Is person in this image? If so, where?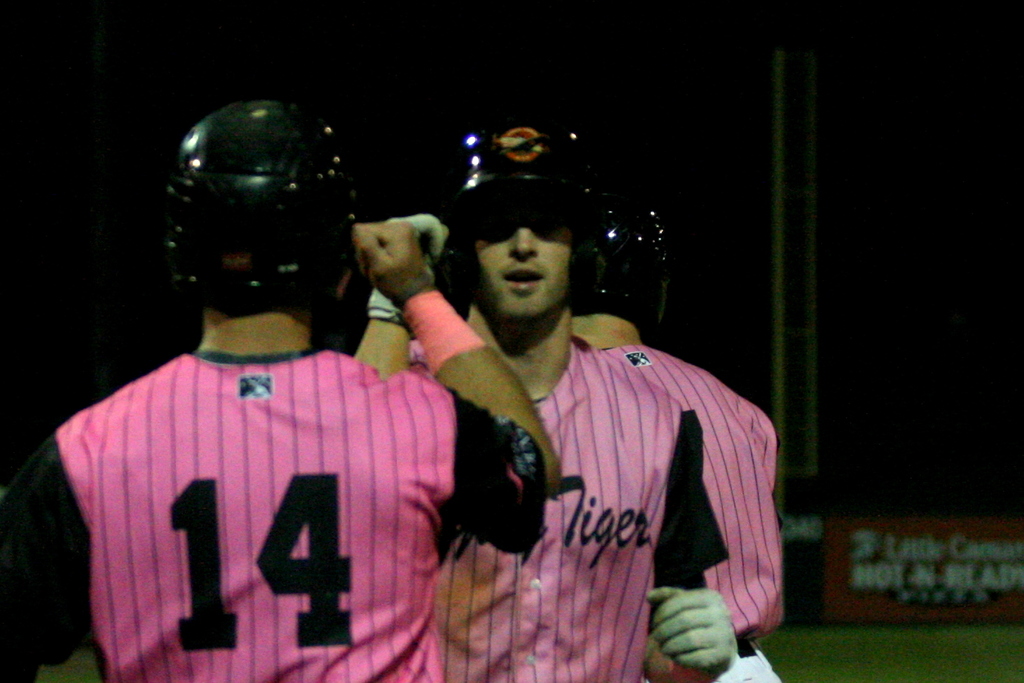
Yes, at pyautogui.locateOnScreen(567, 175, 784, 682).
